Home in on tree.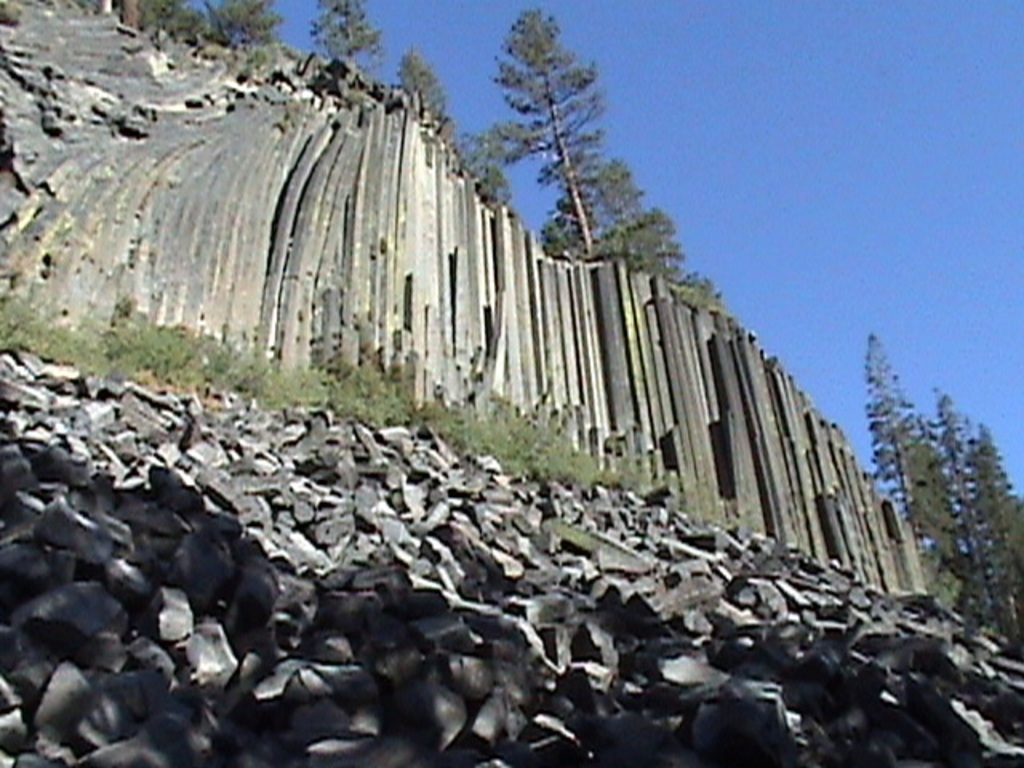
Homed in at box(214, 0, 272, 42).
